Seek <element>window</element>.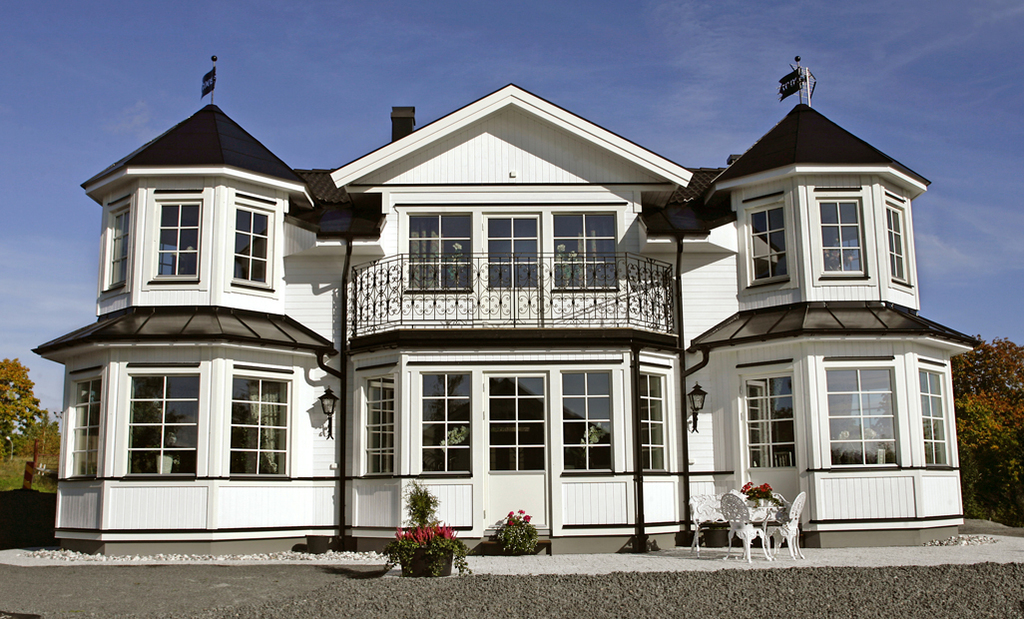
x1=107 y1=200 x2=133 y2=286.
